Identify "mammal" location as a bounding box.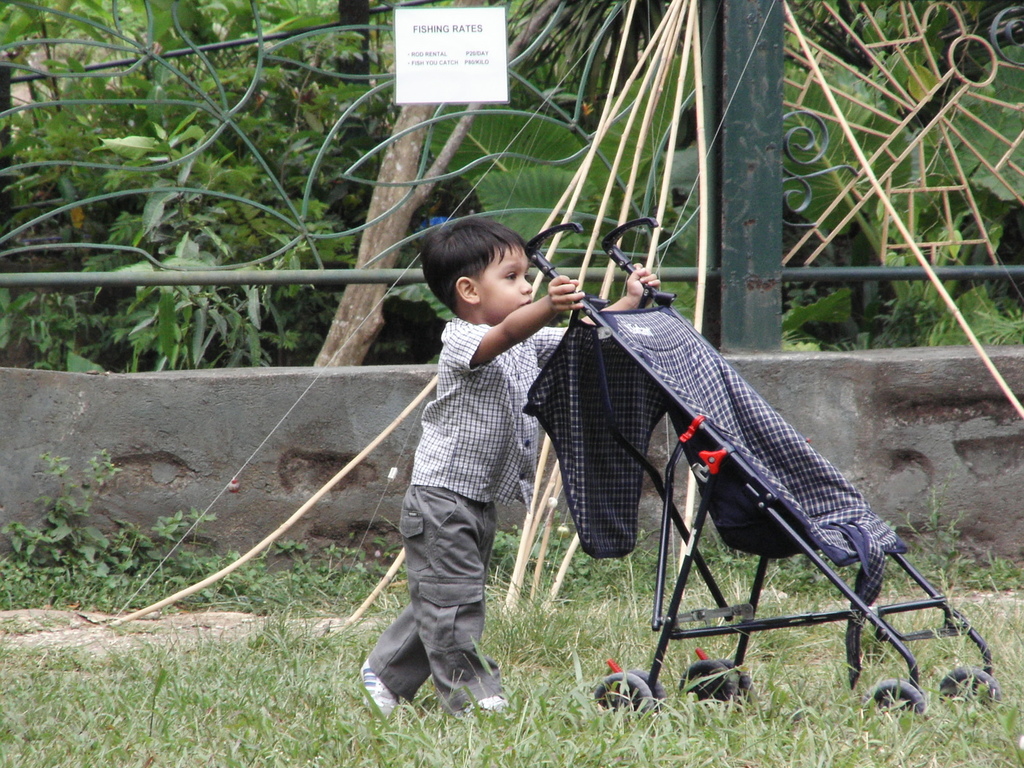
{"left": 381, "top": 206, "right": 666, "bottom": 767}.
